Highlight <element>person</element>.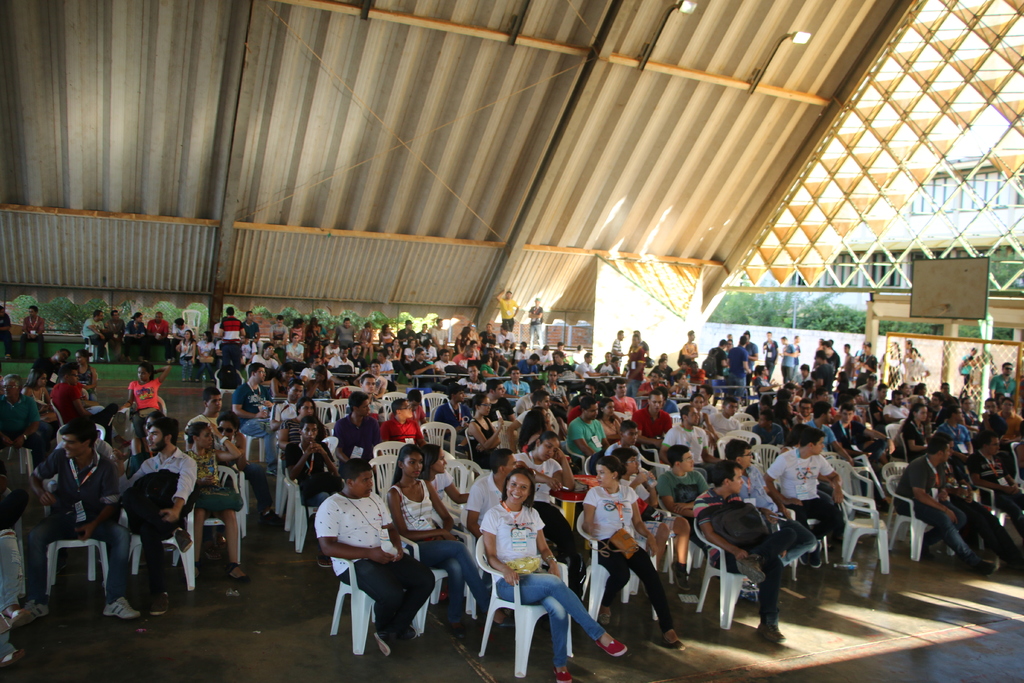
Highlighted region: {"left": 334, "top": 313, "right": 360, "bottom": 350}.
